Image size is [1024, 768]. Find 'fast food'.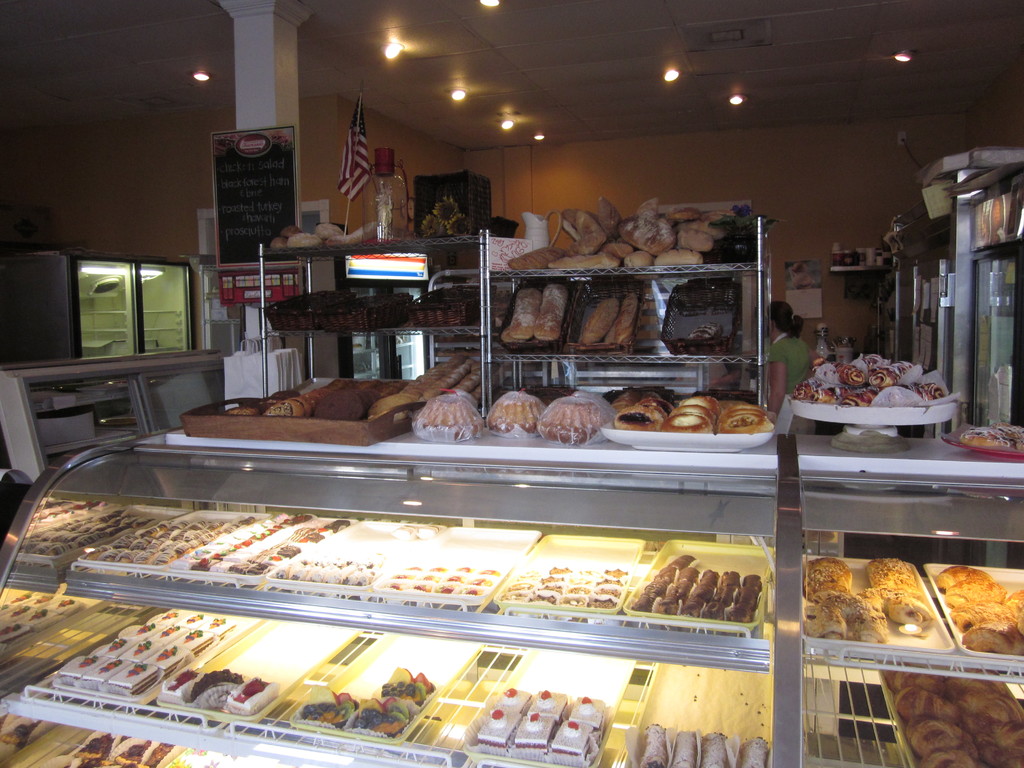
(605,286,645,343).
